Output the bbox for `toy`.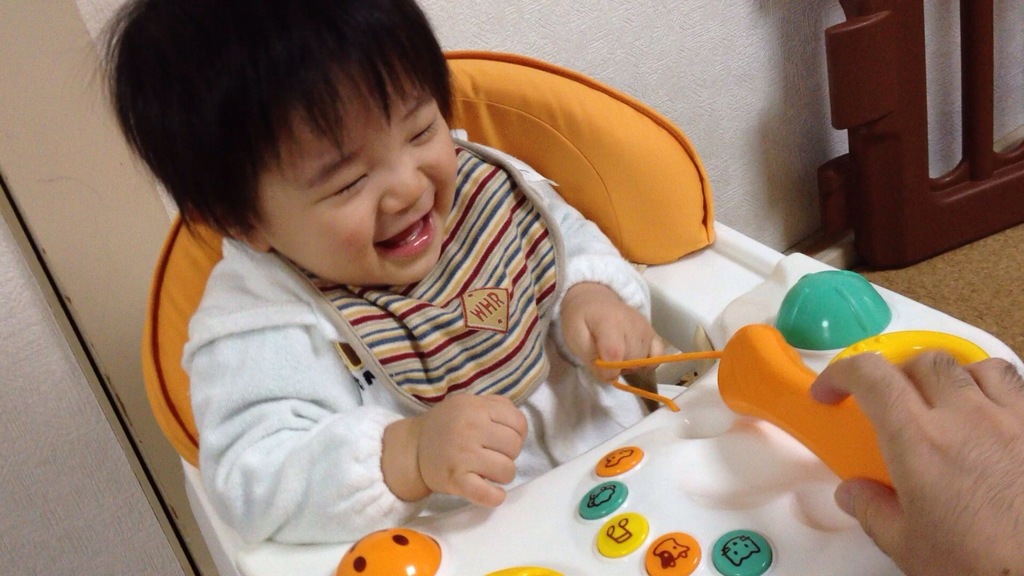
crop(647, 515, 719, 575).
